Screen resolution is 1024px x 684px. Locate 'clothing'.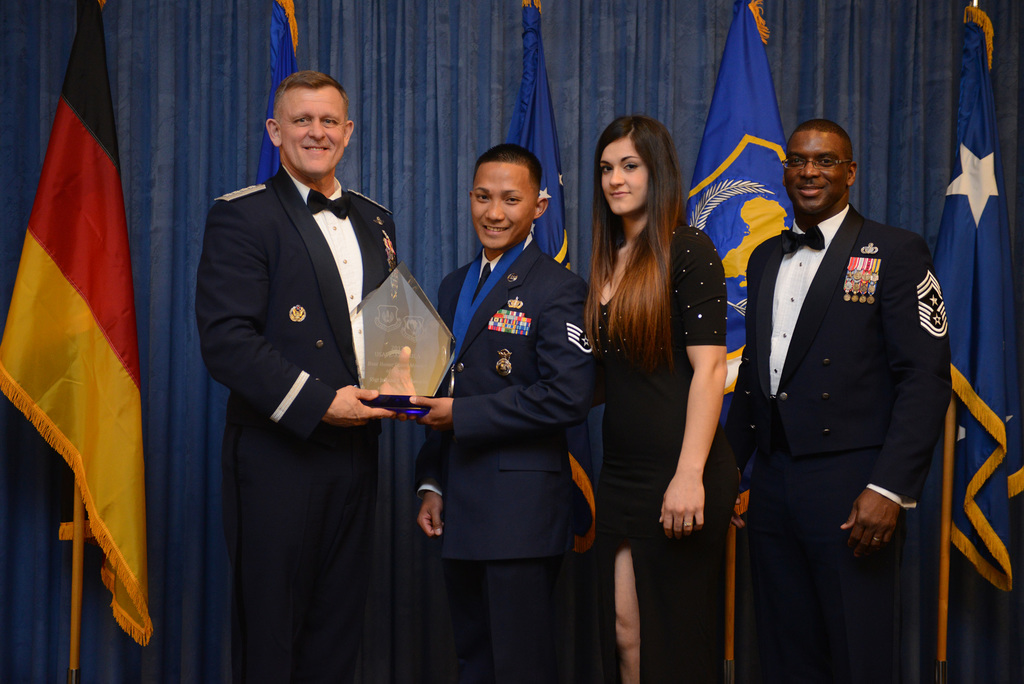
box(191, 164, 418, 683).
